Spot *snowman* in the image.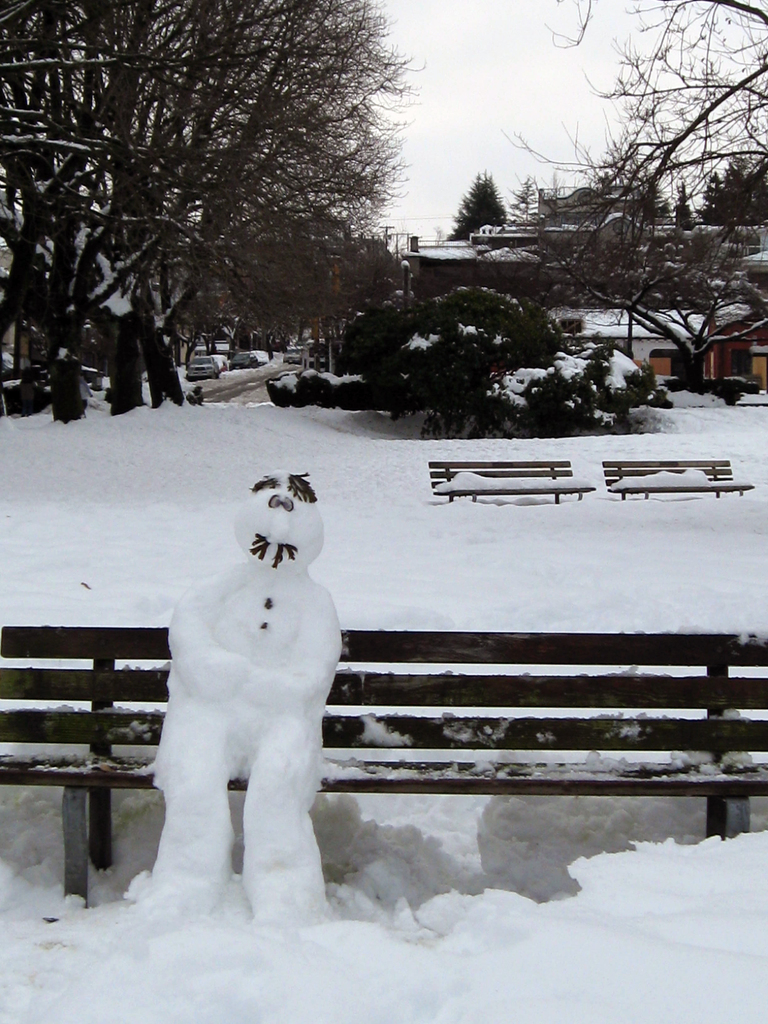
*snowman* found at x1=149 y1=481 x2=350 y2=932.
